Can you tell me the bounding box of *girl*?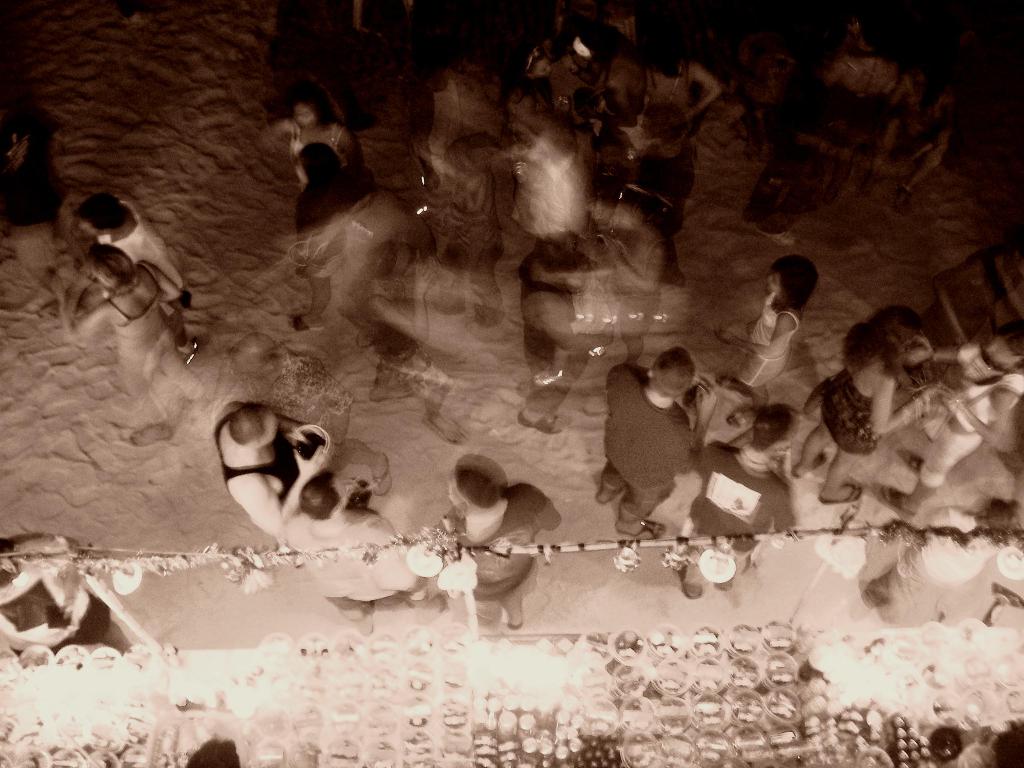
[left=714, top=256, right=819, bottom=428].
